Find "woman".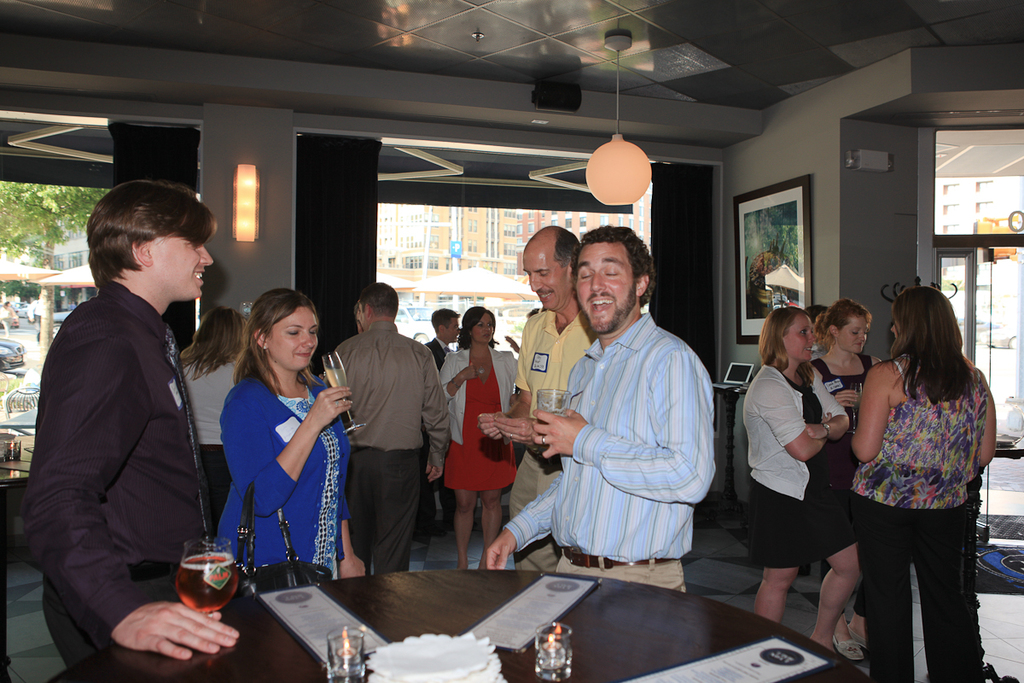
BBox(214, 289, 368, 580).
